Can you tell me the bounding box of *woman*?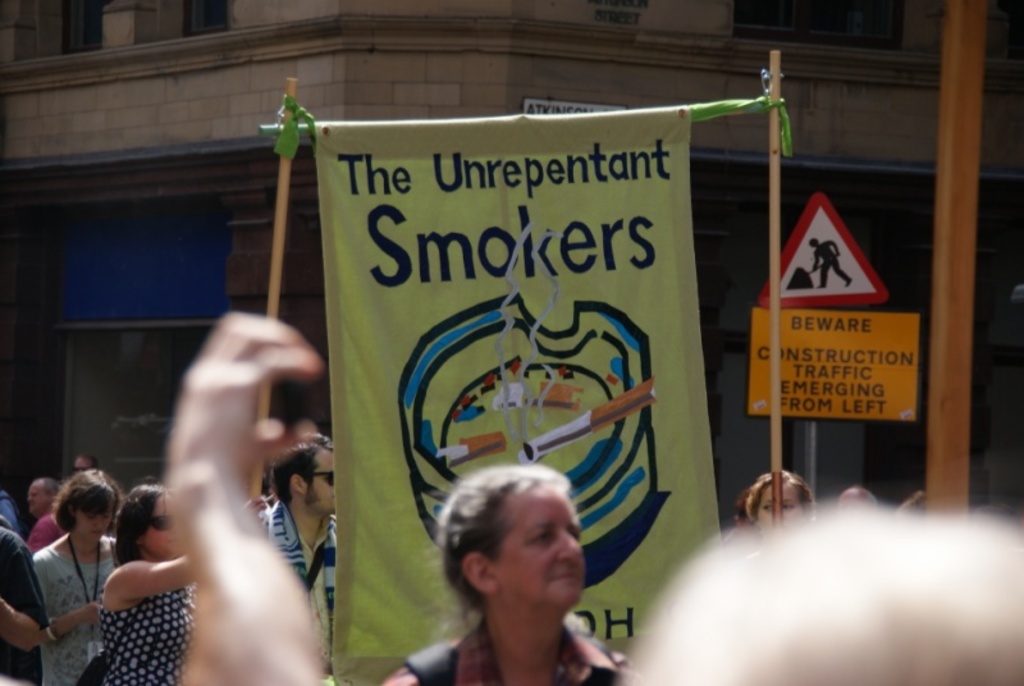
bbox=(736, 466, 818, 563).
